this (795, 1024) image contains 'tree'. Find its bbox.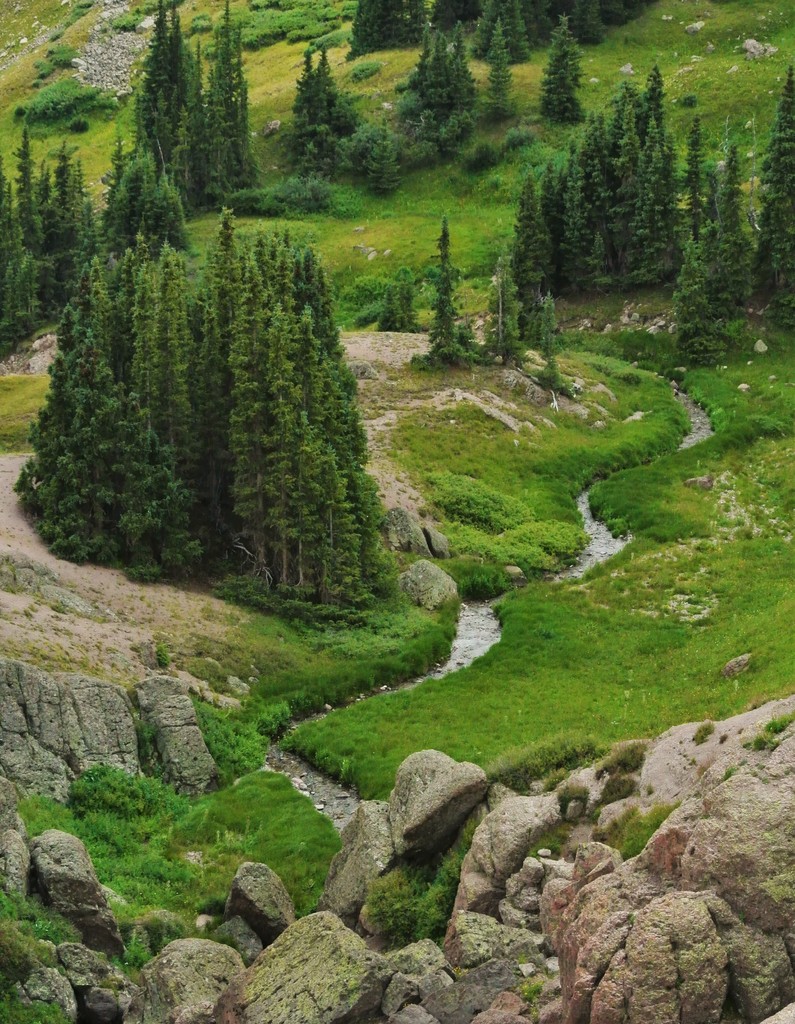
region(743, 51, 794, 328).
